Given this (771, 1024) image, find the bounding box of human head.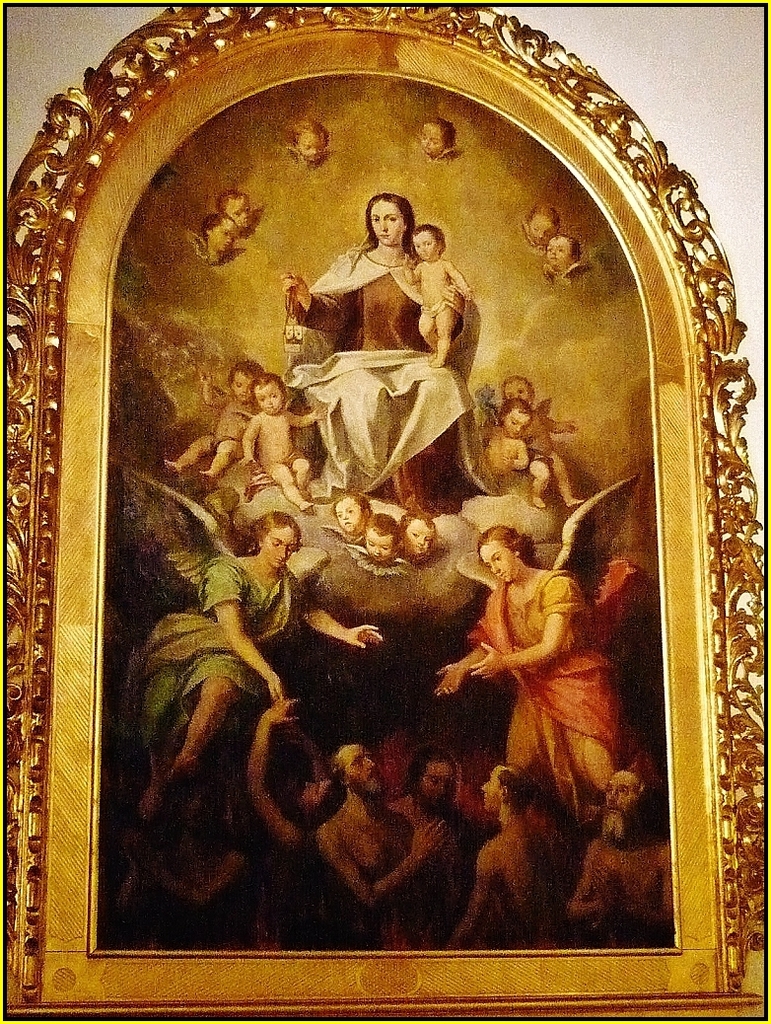
box=[299, 780, 341, 823].
